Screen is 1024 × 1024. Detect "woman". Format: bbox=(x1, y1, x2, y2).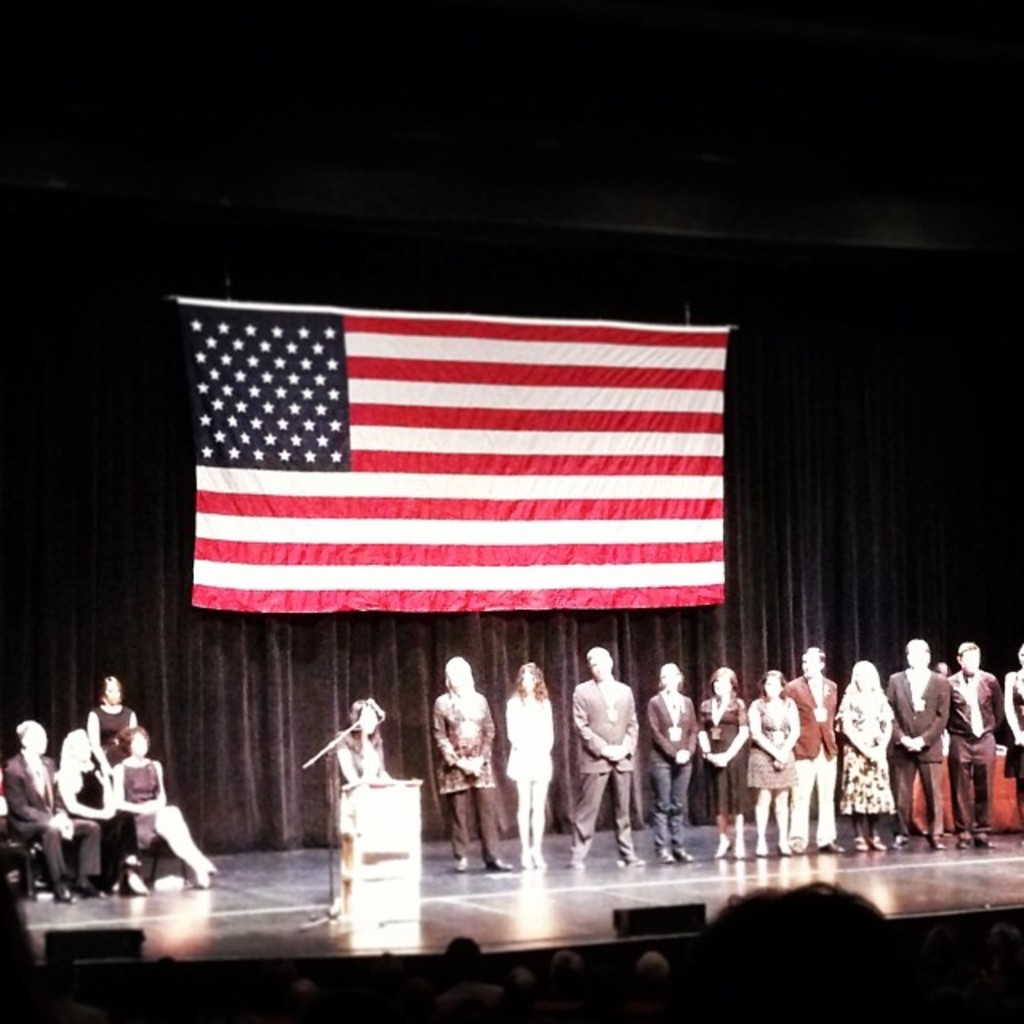
bbox=(422, 653, 507, 864).
